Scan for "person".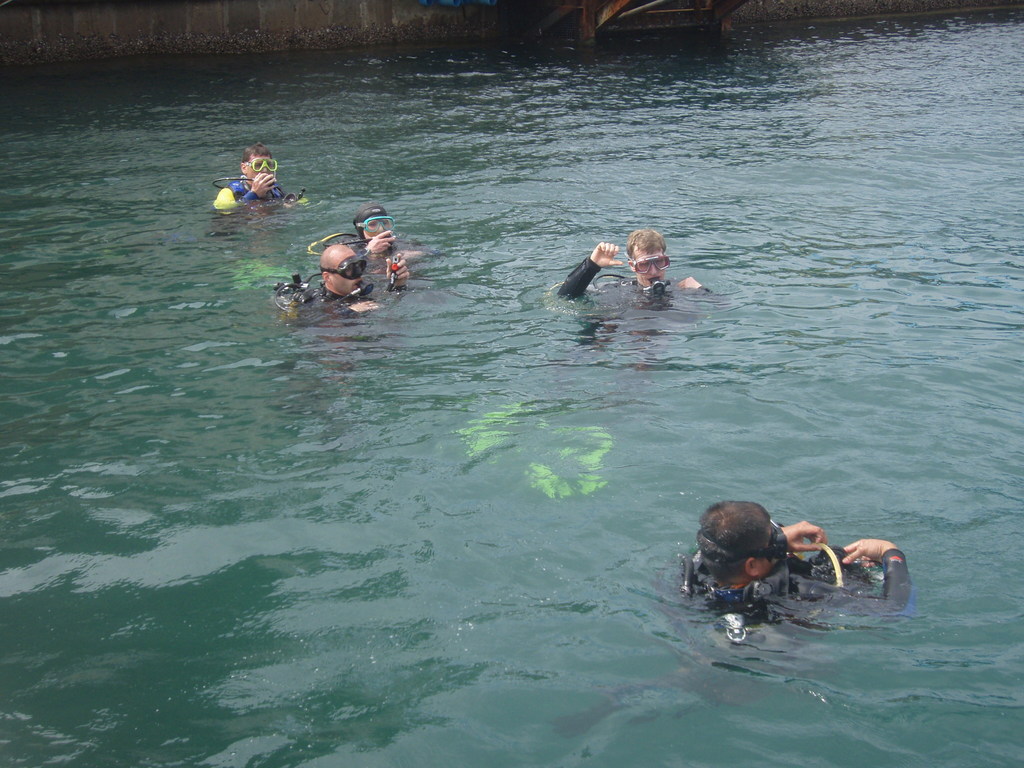
Scan result: bbox=[215, 141, 302, 207].
